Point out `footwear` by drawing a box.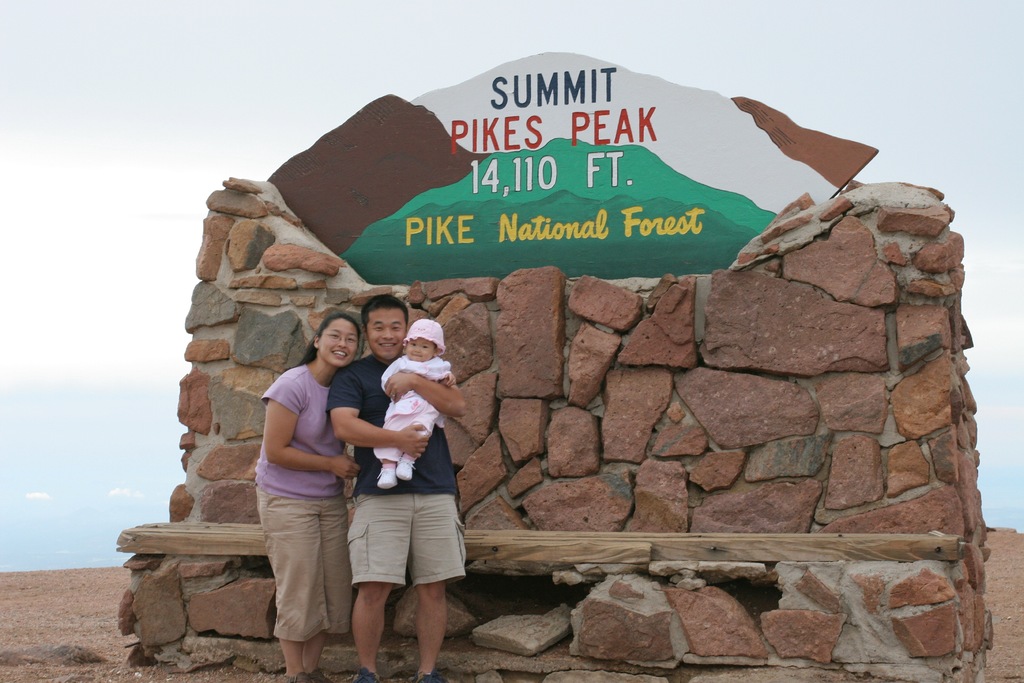
rect(417, 667, 450, 682).
